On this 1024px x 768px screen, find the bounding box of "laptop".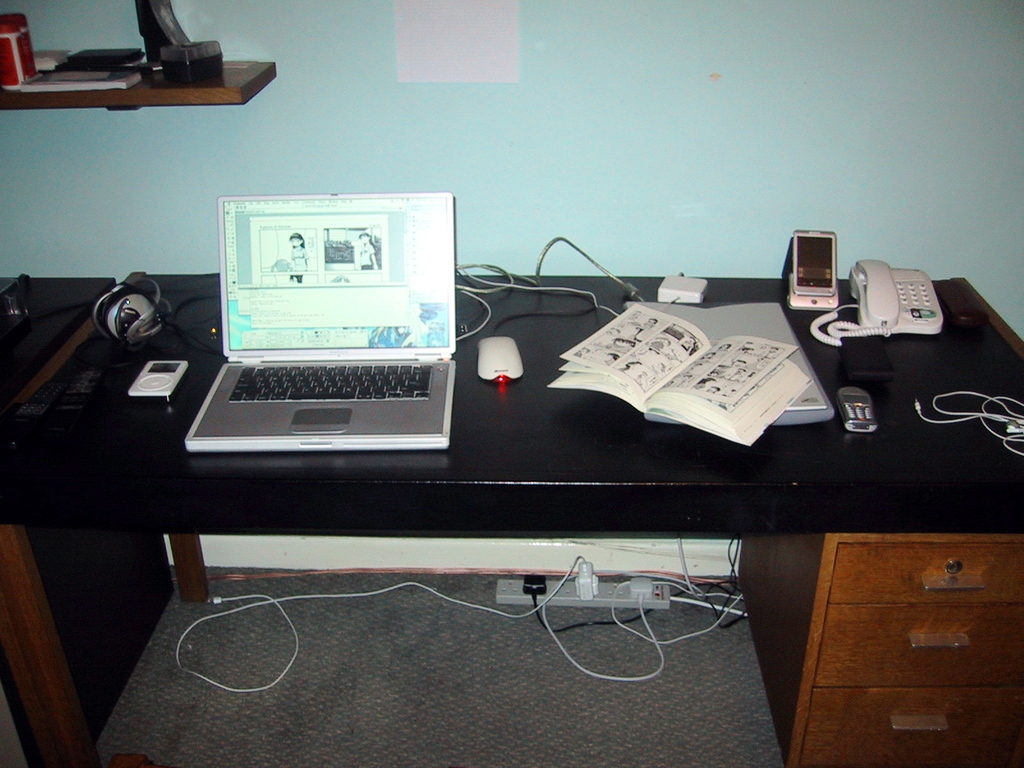
Bounding box: <region>161, 184, 460, 470</region>.
